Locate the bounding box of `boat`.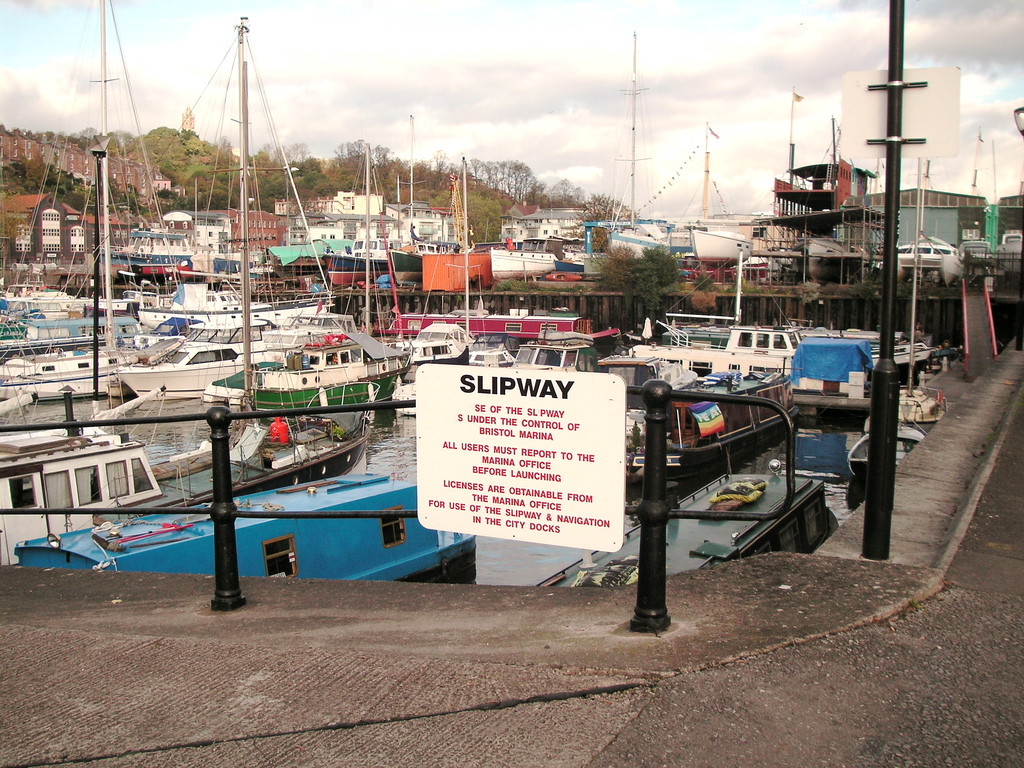
Bounding box: region(634, 388, 798, 484).
